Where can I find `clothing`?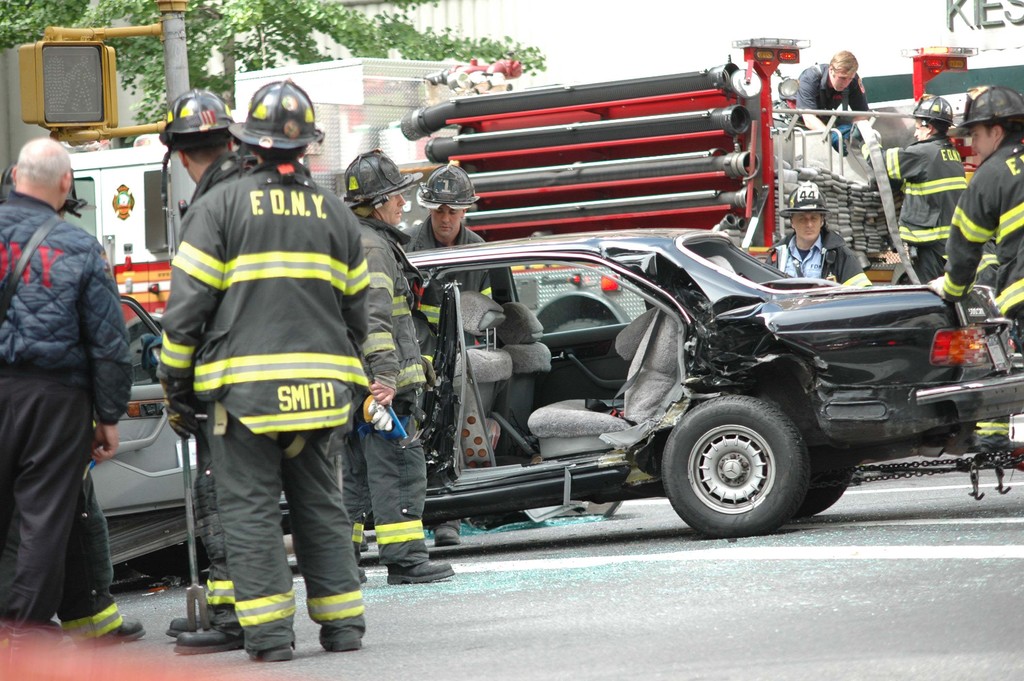
You can find it at {"x1": 403, "y1": 218, "x2": 492, "y2": 328}.
